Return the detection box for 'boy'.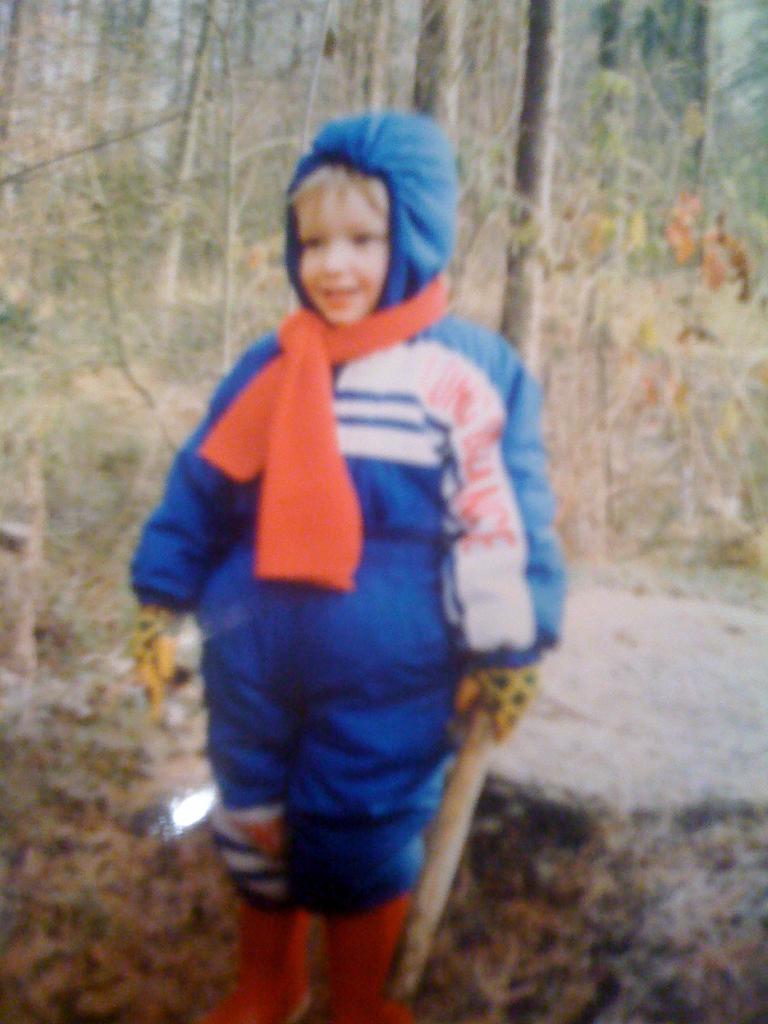
bbox=(174, 37, 582, 1023).
